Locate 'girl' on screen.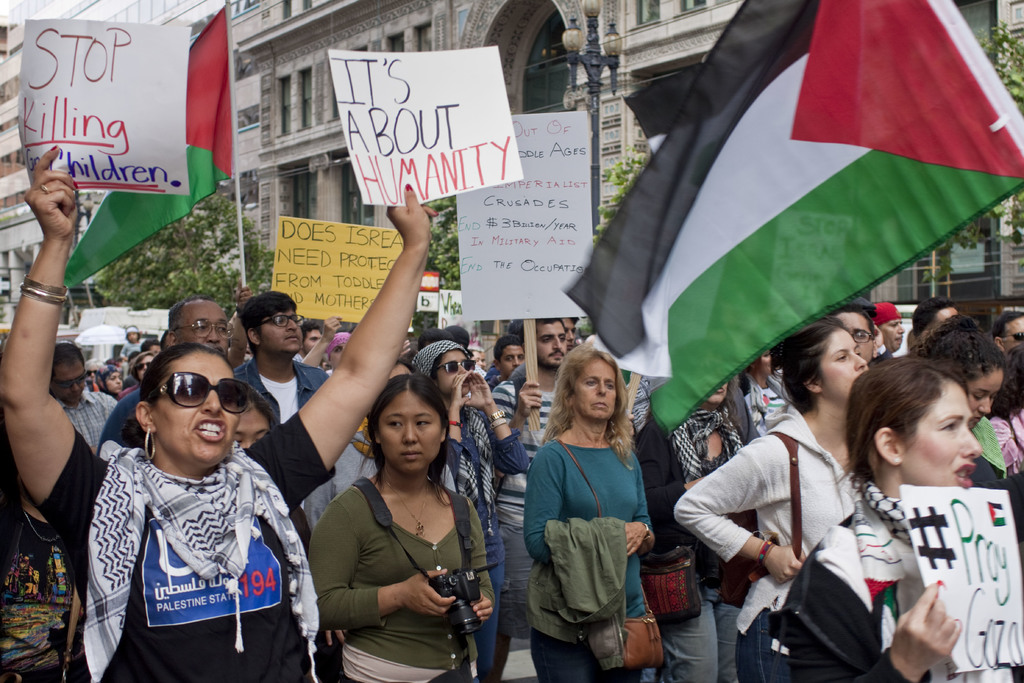
On screen at (left=99, top=366, right=124, bottom=395).
